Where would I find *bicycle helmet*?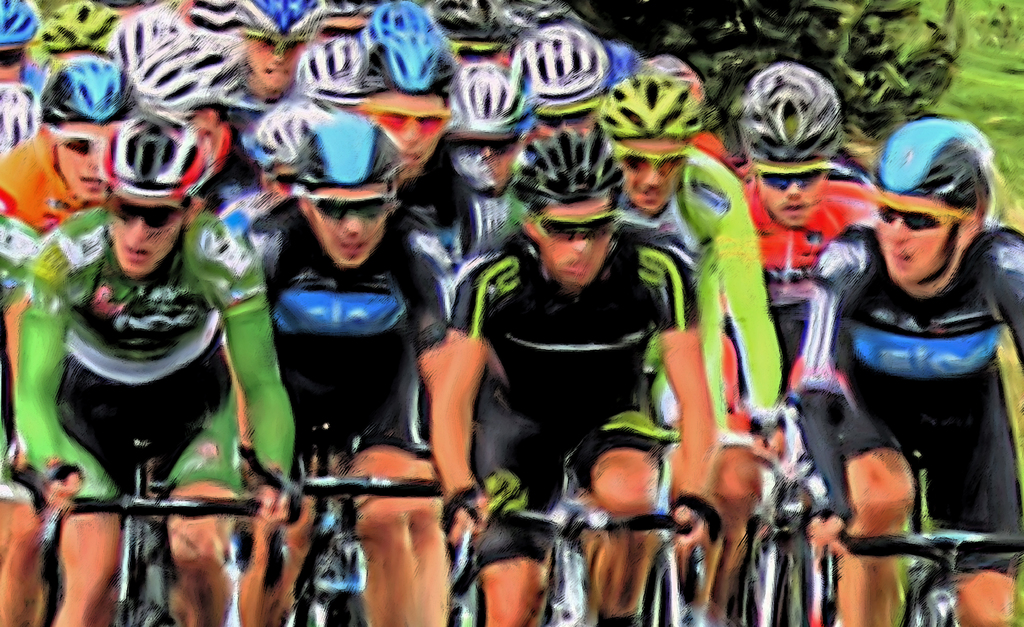
At (x1=284, y1=110, x2=409, y2=179).
